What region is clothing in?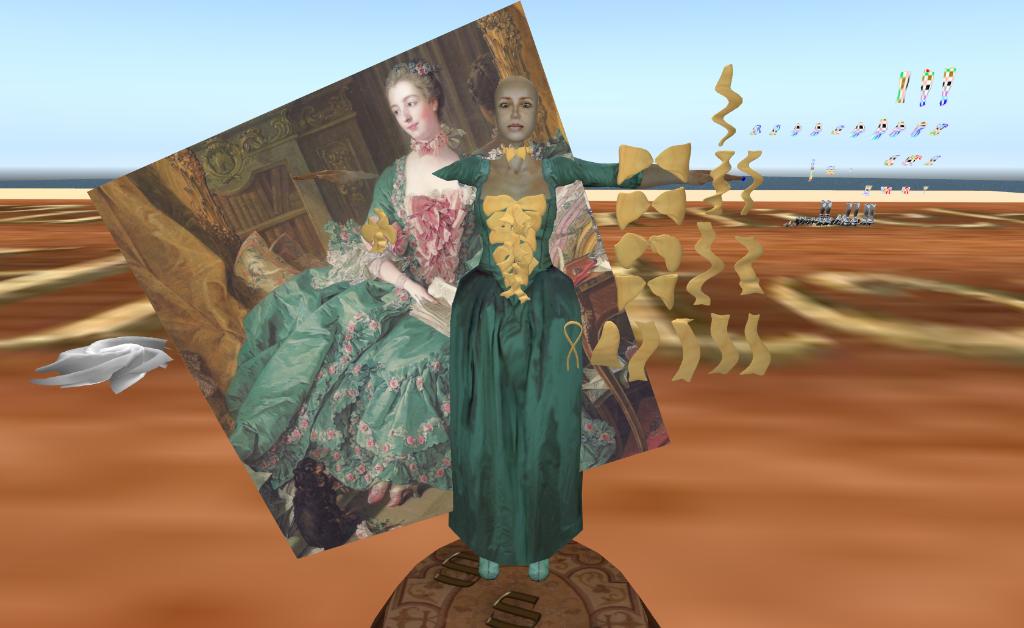
<region>438, 185, 605, 586</region>.
